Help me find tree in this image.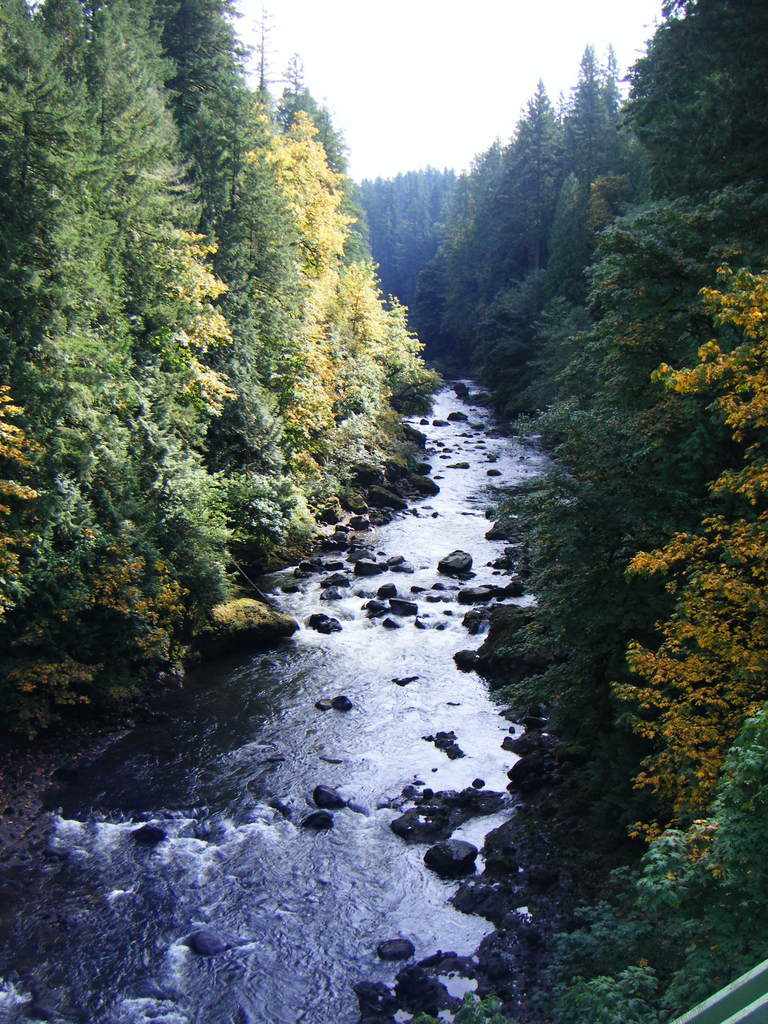
Found it: bbox=[577, 245, 767, 903].
